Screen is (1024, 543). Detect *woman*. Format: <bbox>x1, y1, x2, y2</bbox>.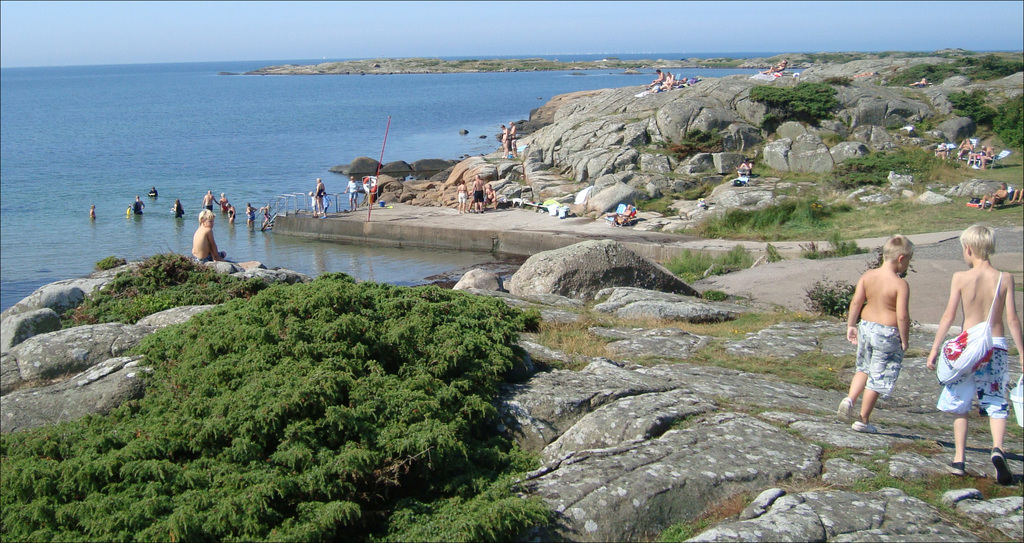
<bbox>227, 203, 235, 222</bbox>.
